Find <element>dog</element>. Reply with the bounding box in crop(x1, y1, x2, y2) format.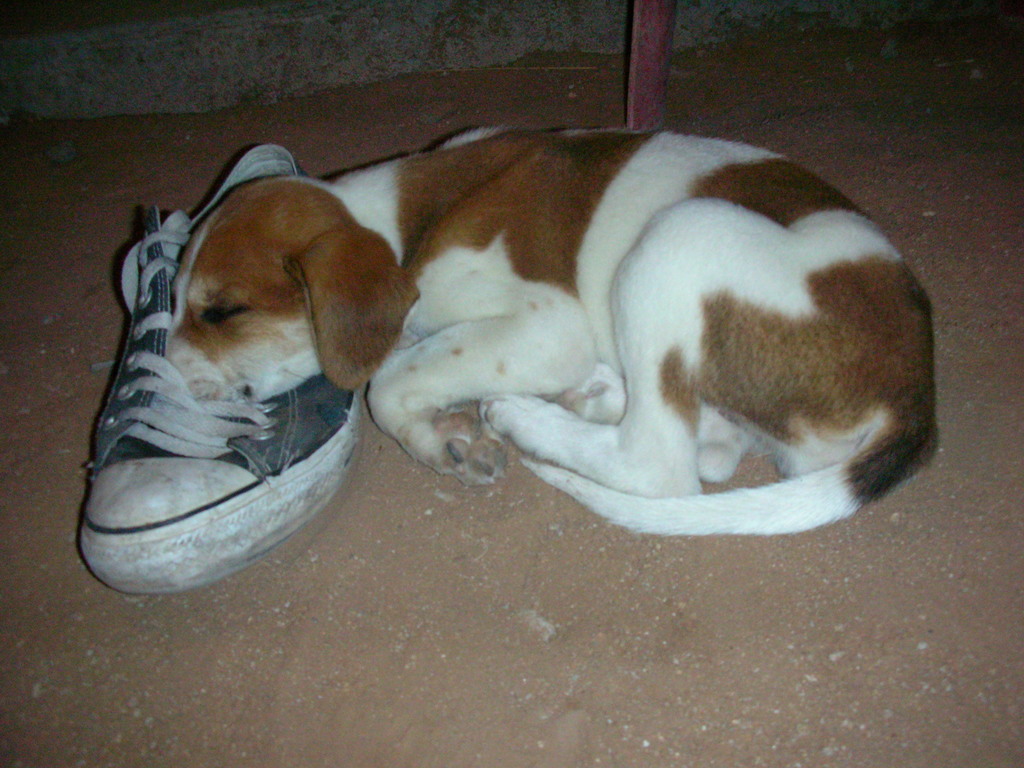
crop(164, 123, 941, 538).
